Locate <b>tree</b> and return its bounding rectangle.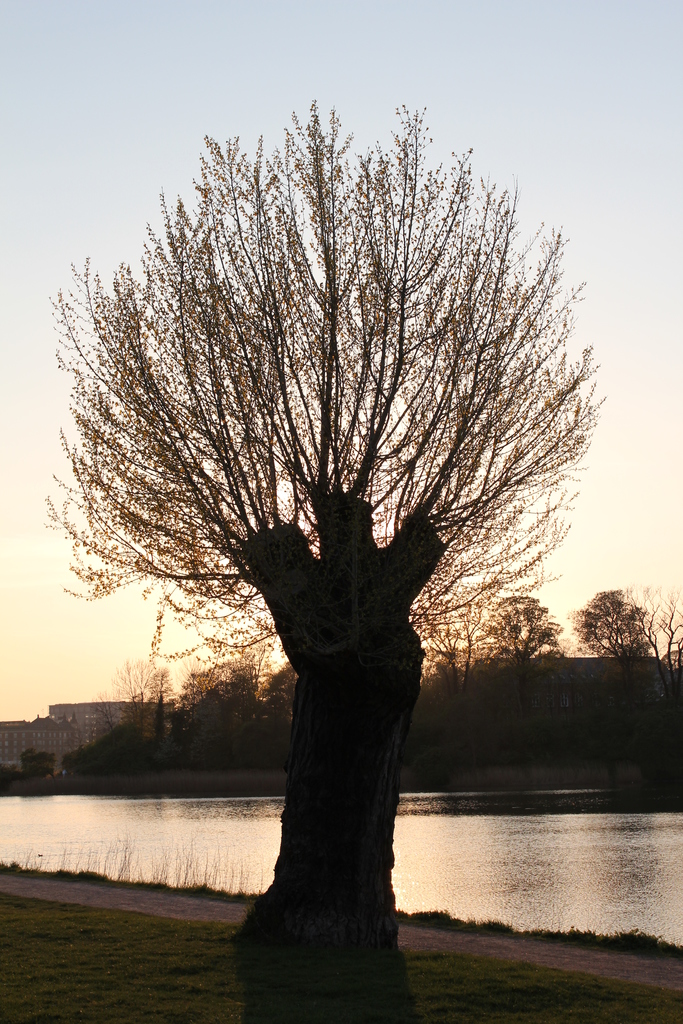
x1=586, y1=572, x2=671, y2=686.
